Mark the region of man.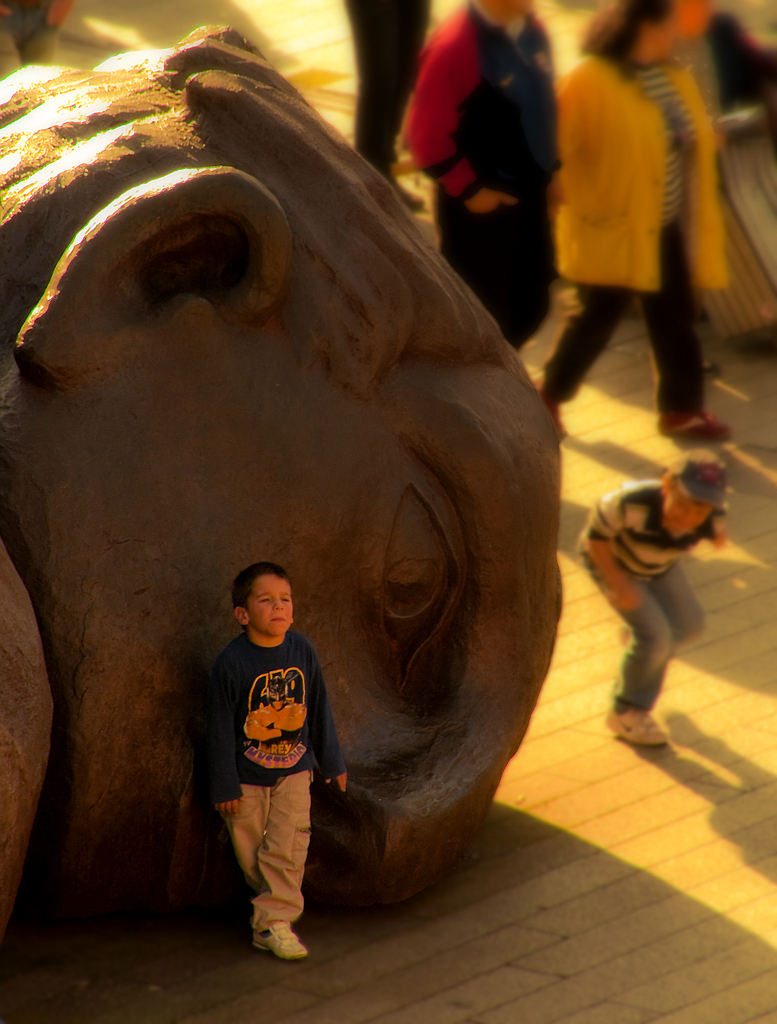
Region: (left=345, top=0, right=435, bottom=206).
